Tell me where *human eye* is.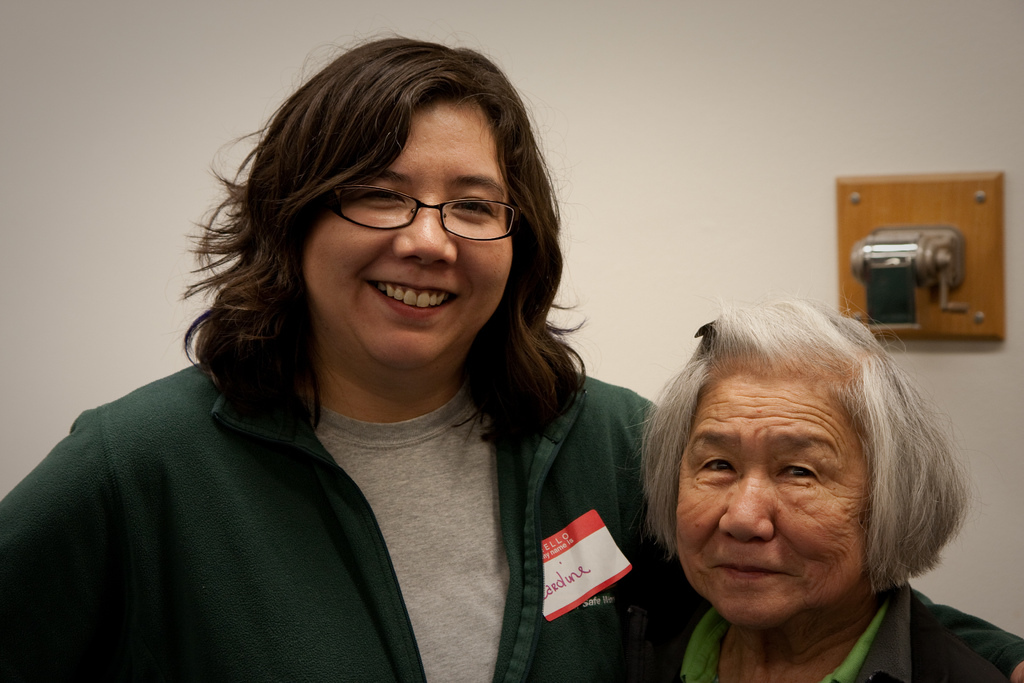
*human eye* is at (696,456,736,477).
